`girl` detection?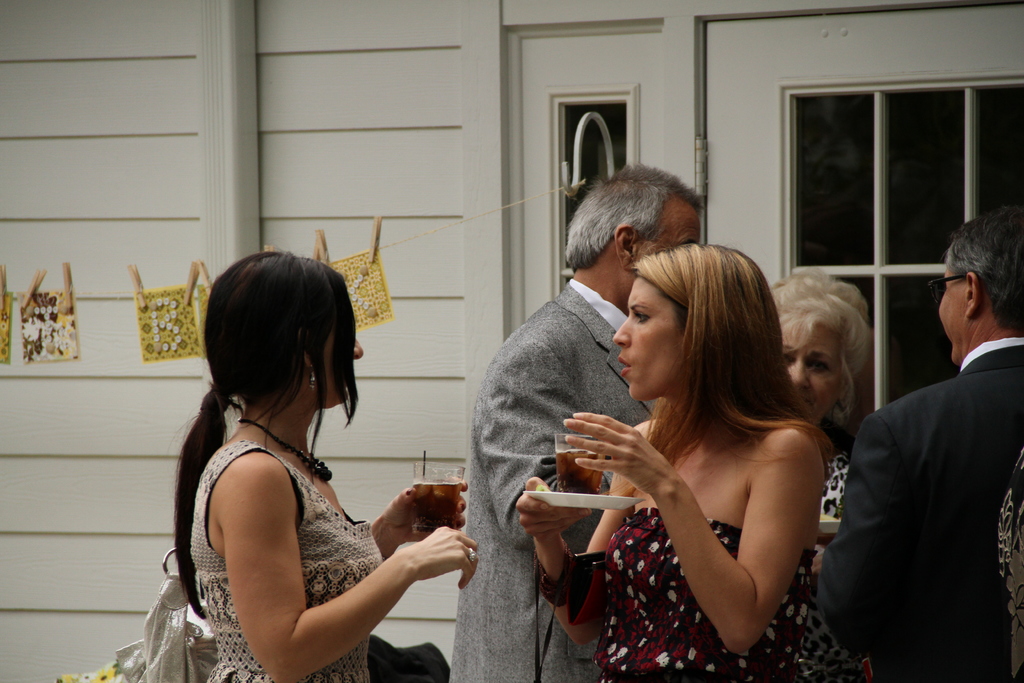
x1=168 y1=249 x2=481 y2=682
